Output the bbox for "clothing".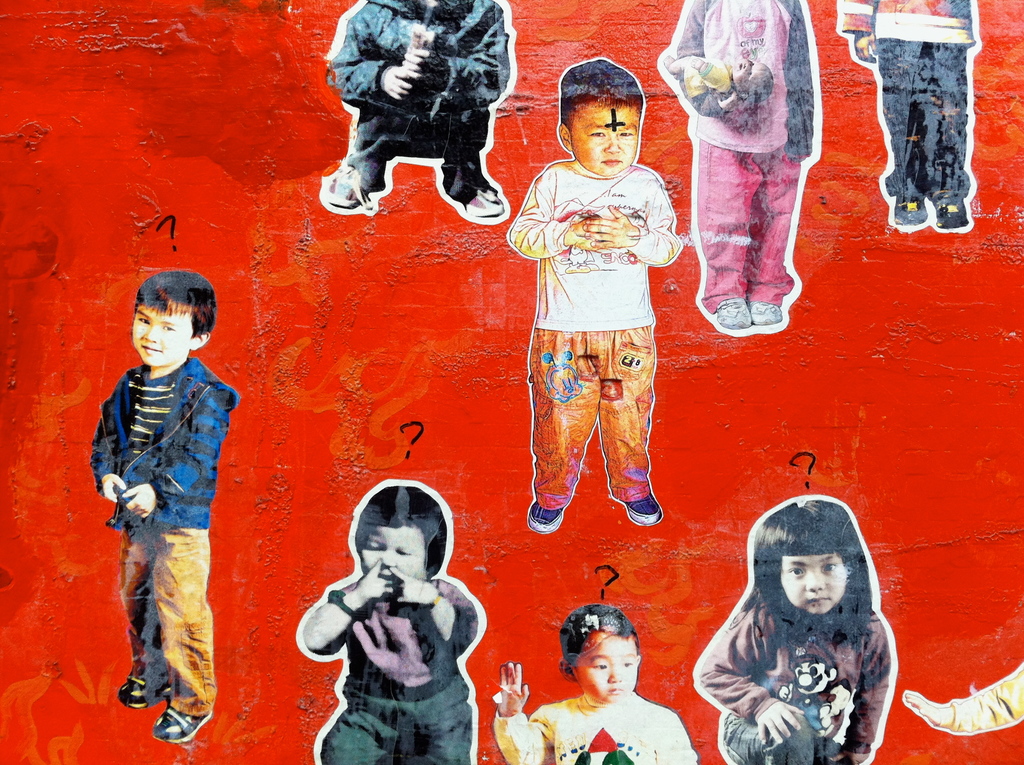
<box>118,529,227,714</box>.
